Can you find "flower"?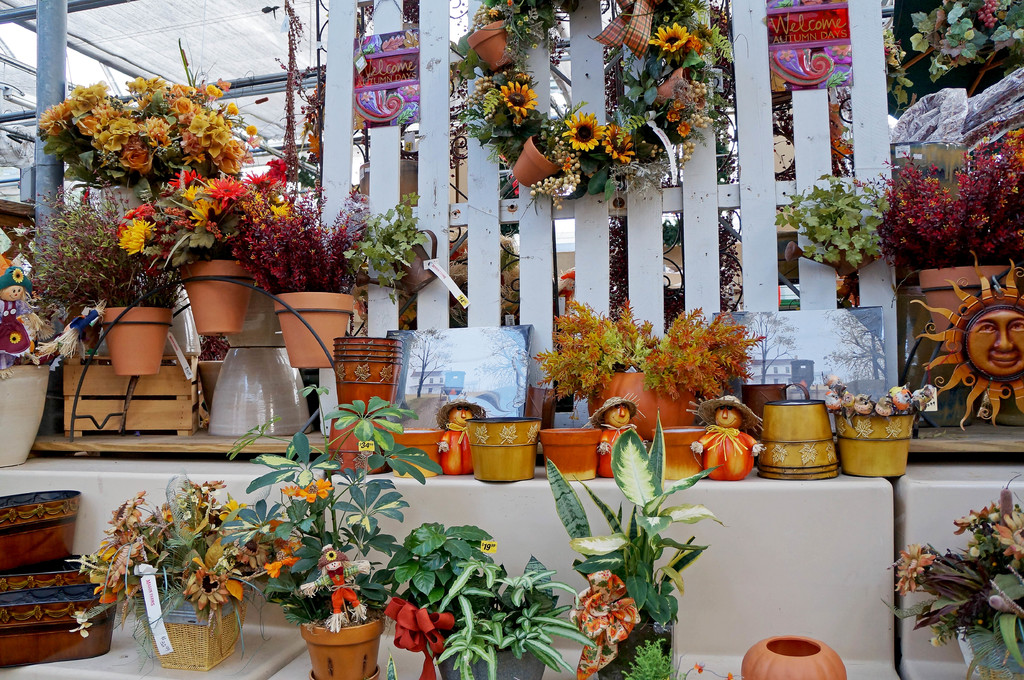
Yes, bounding box: left=653, top=24, right=689, bottom=58.
